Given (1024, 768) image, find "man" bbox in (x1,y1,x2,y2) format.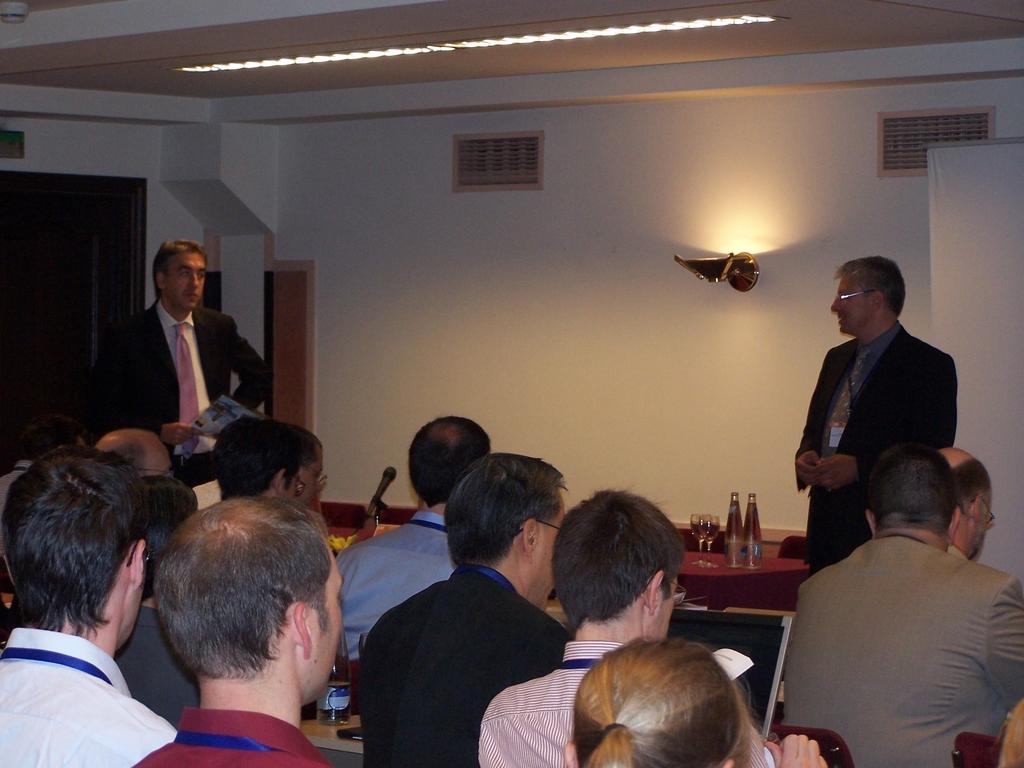
(333,417,492,657).
